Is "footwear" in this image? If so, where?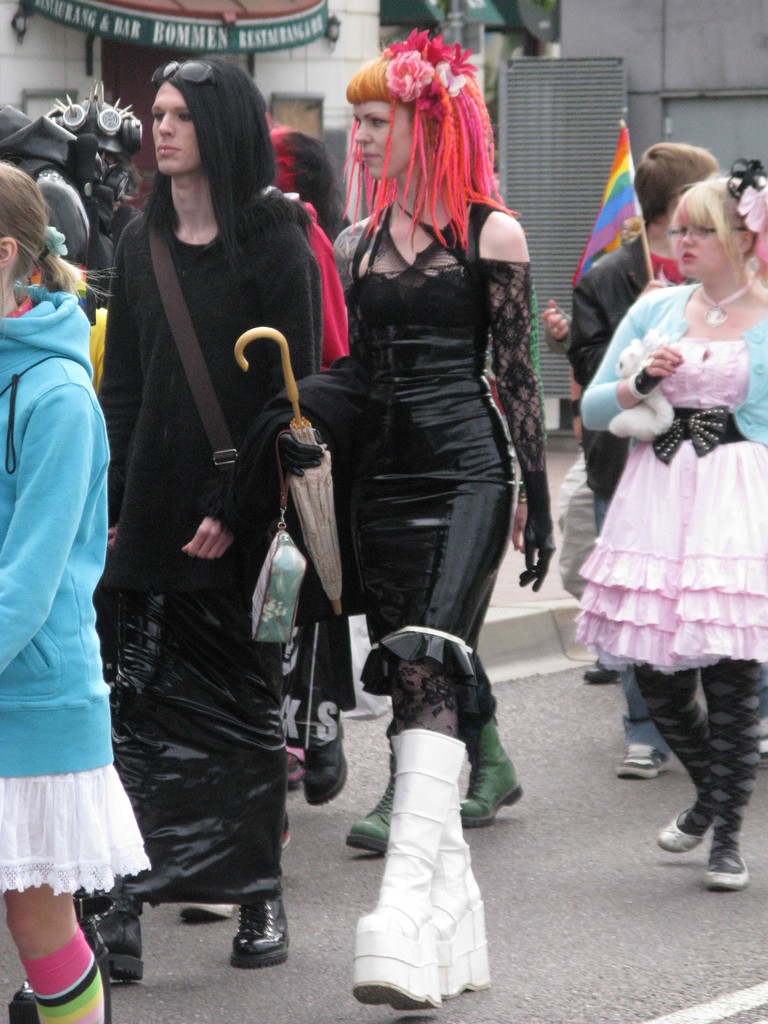
Yes, at bbox=[6, 918, 115, 1023].
